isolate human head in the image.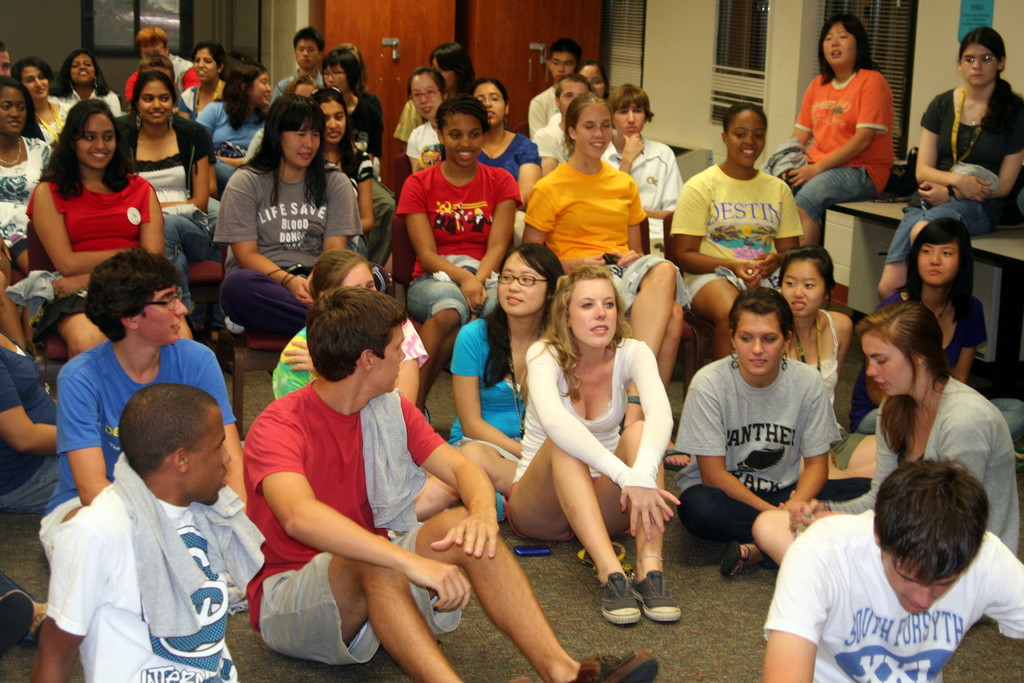
Isolated region: (774, 247, 833, 318).
